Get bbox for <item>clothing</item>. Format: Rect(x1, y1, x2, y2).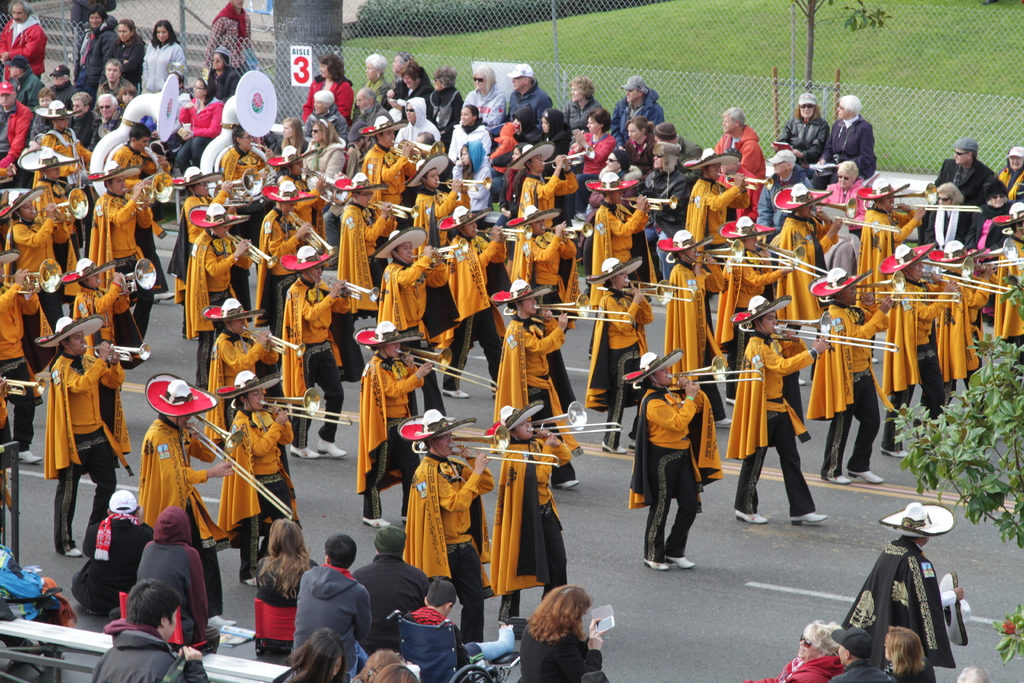
Rect(139, 35, 183, 100).
